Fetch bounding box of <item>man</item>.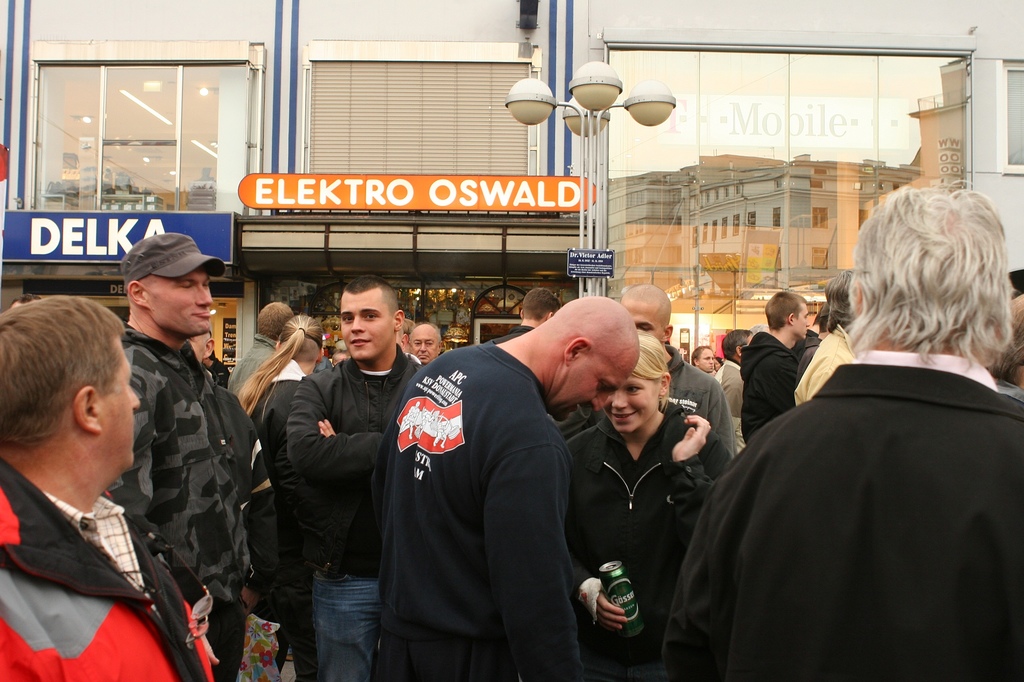
Bbox: (97, 237, 260, 681).
